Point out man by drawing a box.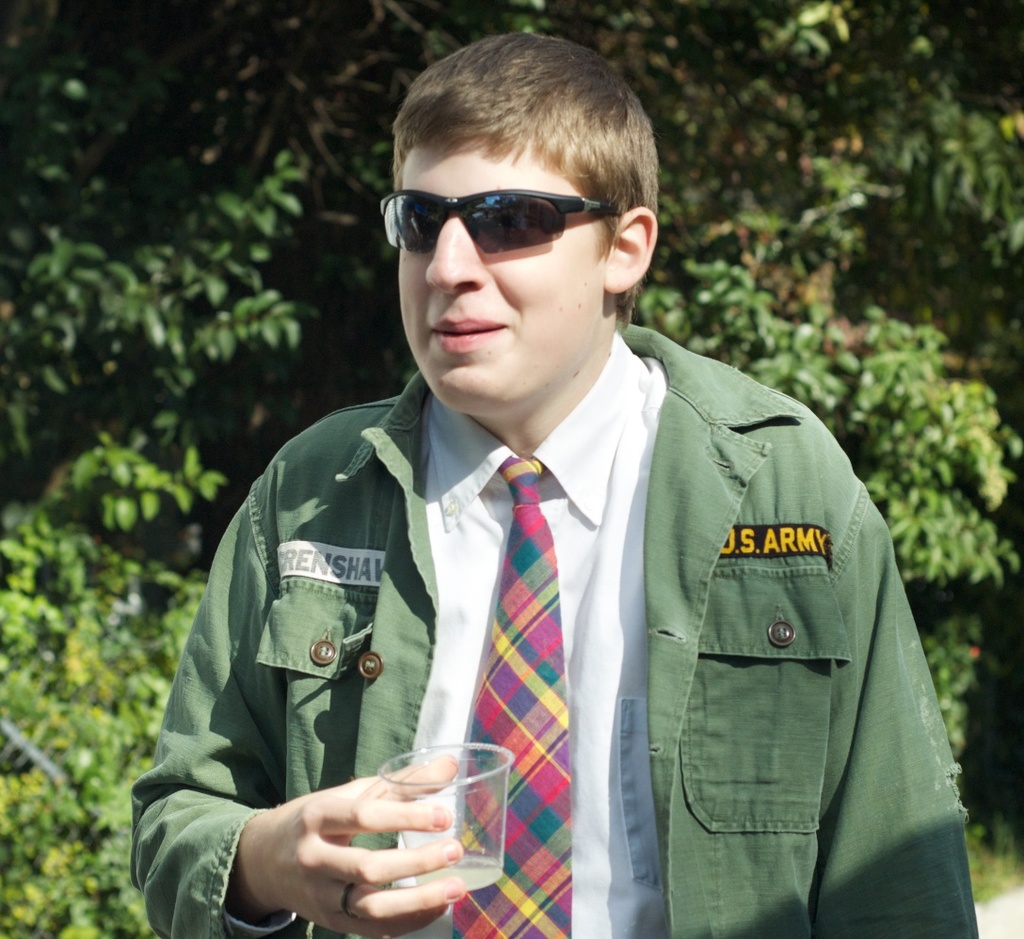
150 44 966 931.
